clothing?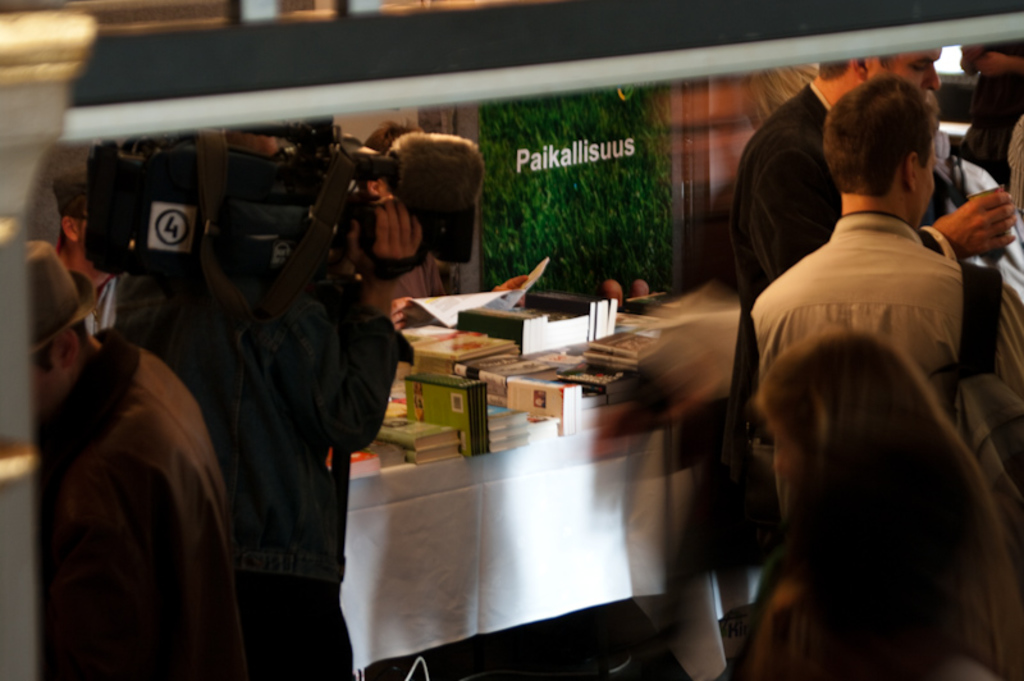
{"left": 87, "top": 253, "right": 399, "bottom": 680}
